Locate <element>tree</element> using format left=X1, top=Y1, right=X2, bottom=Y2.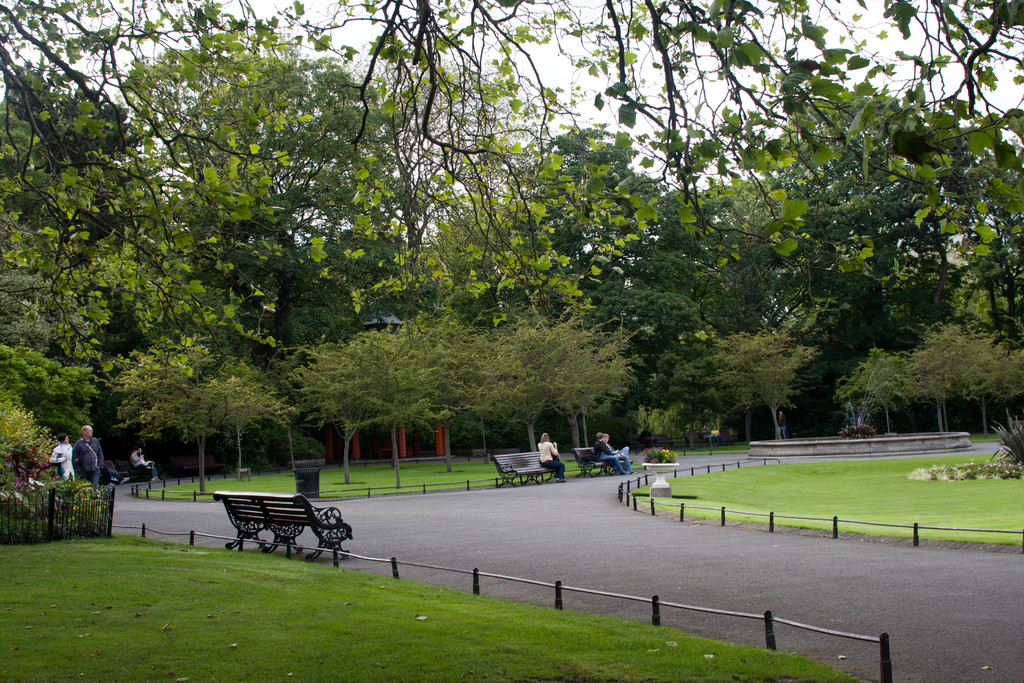
left=664, top=103, right=1012, bottom=425.
